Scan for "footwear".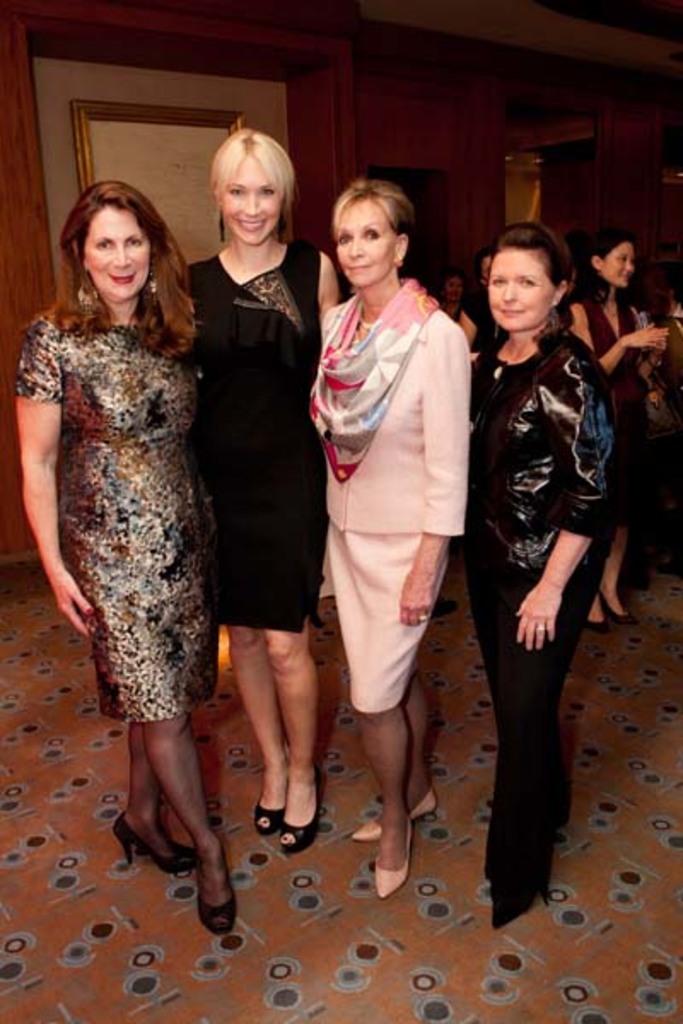
Scan result: x1=381, y1=821, x2=413, y2=898.
